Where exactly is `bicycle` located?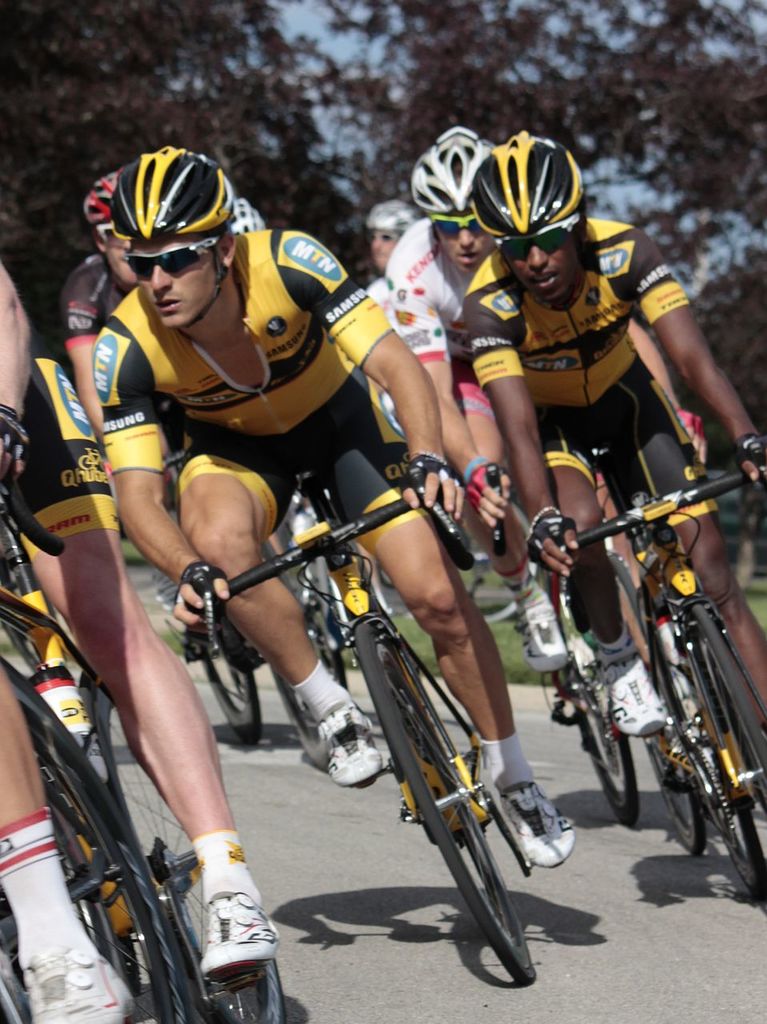
Its bounding box is box=[0, 457, 284, 1023].
